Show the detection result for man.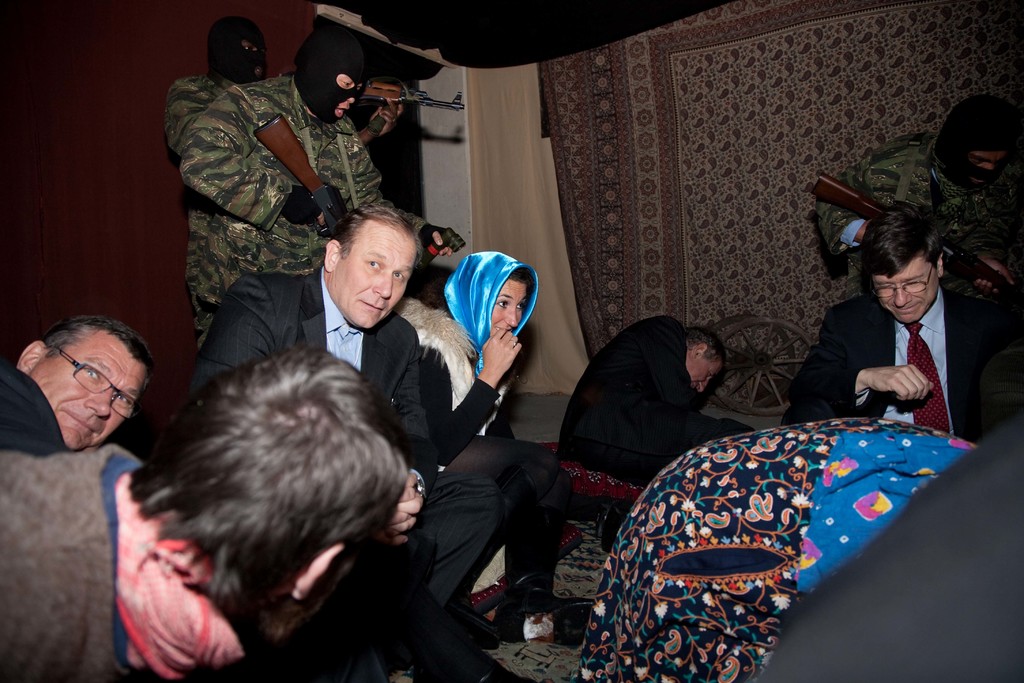
locate(175, 27, 463, 352).
